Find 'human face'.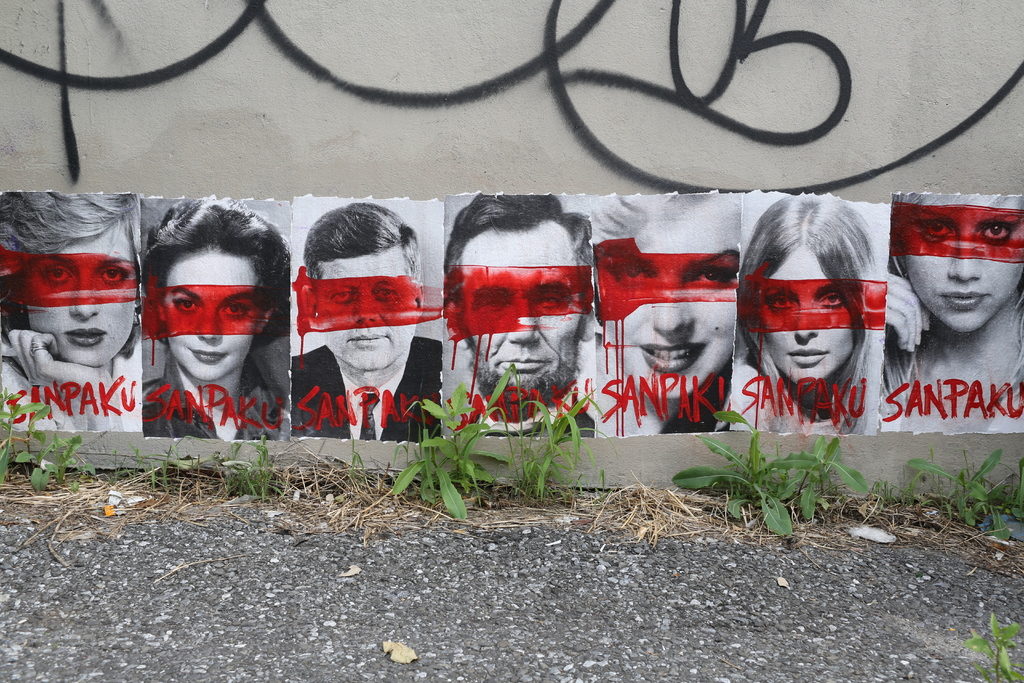
614 215 740 400.
